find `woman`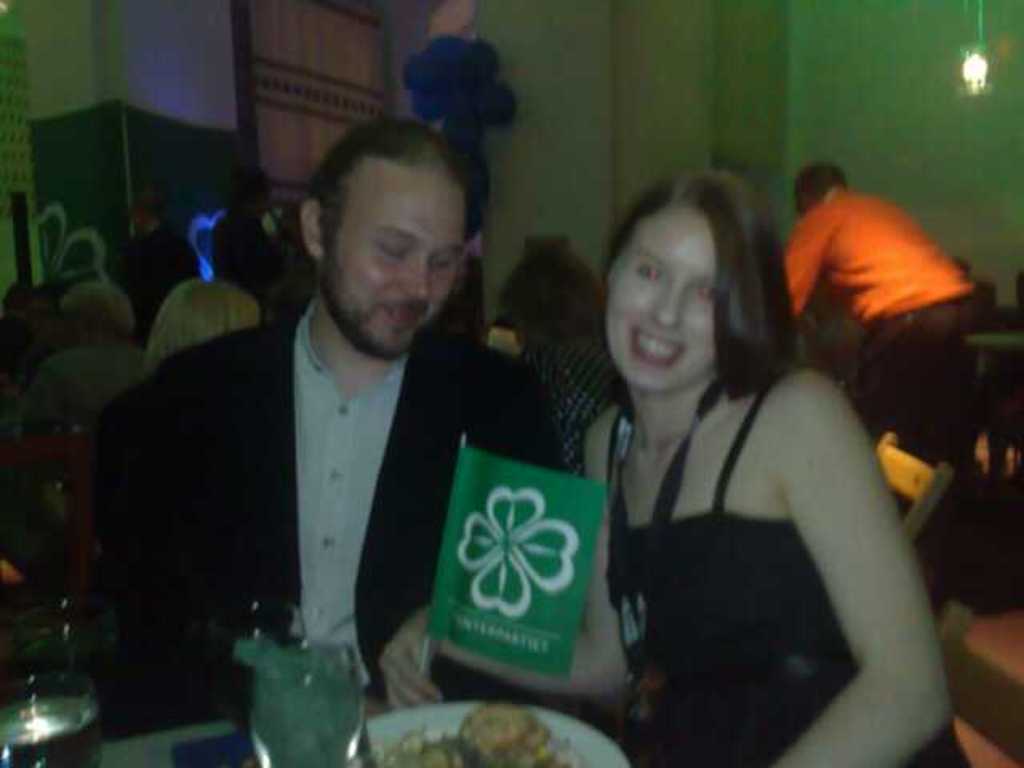
(531, 142, 925, 767)
